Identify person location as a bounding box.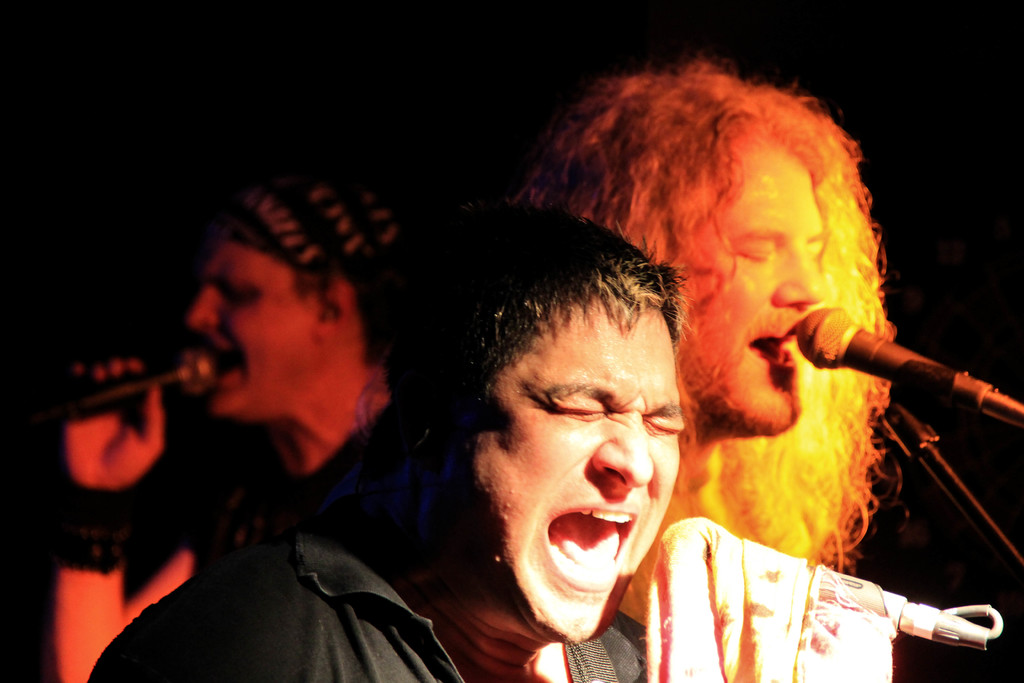
<bbox>90, 206, 689, 682</bbox>.
